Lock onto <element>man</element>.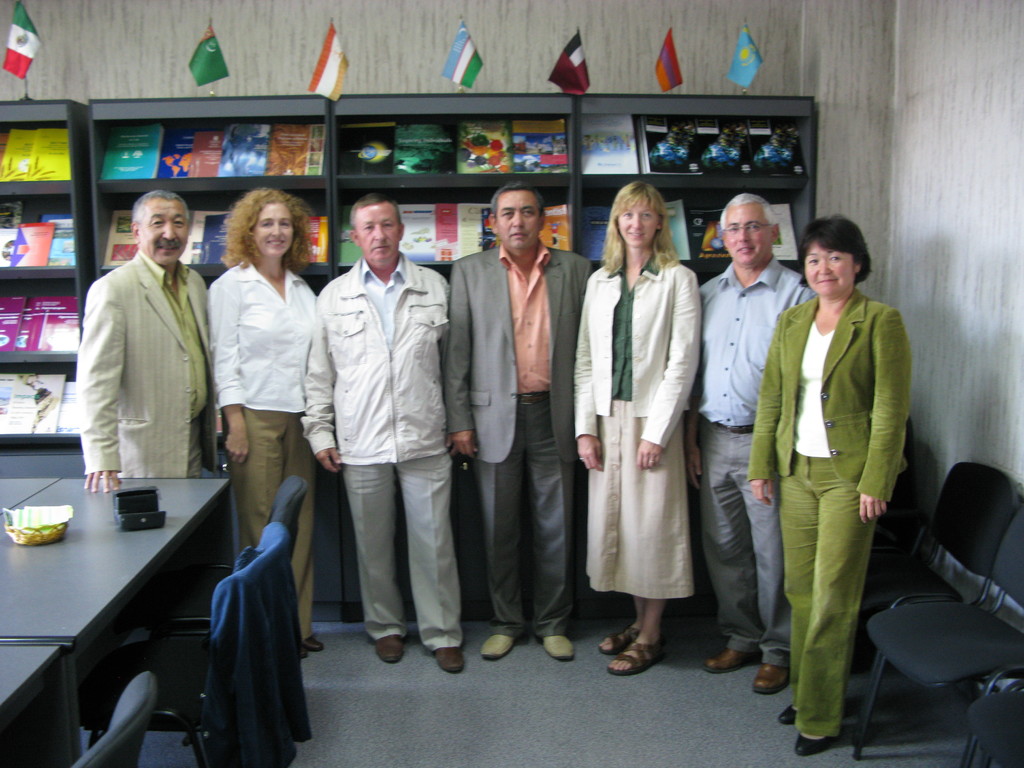
Locked: bbox=[75, 189, 227, 492].
